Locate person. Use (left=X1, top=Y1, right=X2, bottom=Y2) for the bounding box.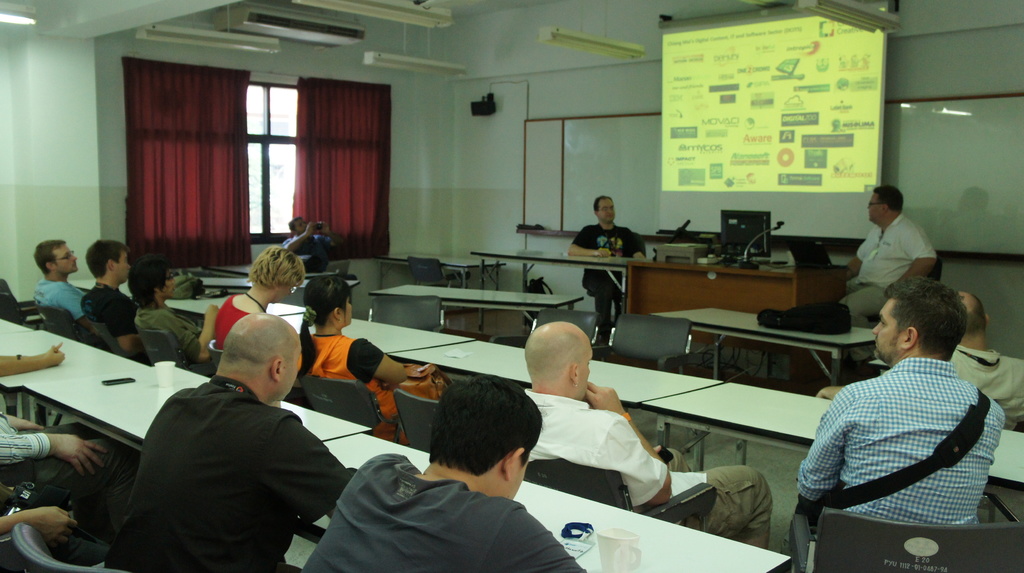
(left=140, top=263, right=219, bottom=383).
